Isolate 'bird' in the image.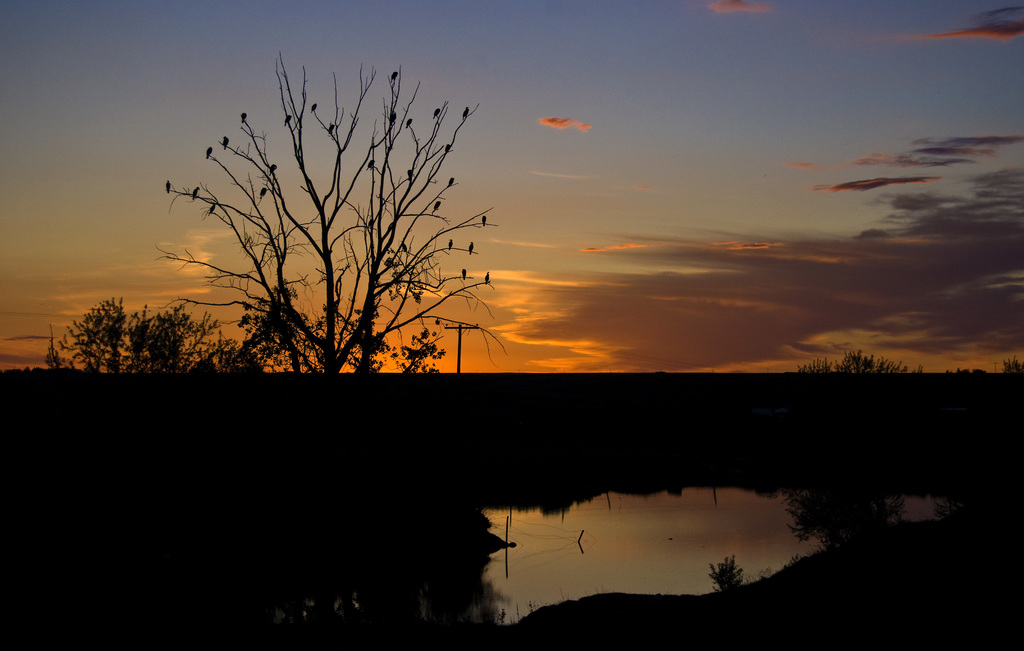
Isolated region: bbox(483, 269, 493, 285).
